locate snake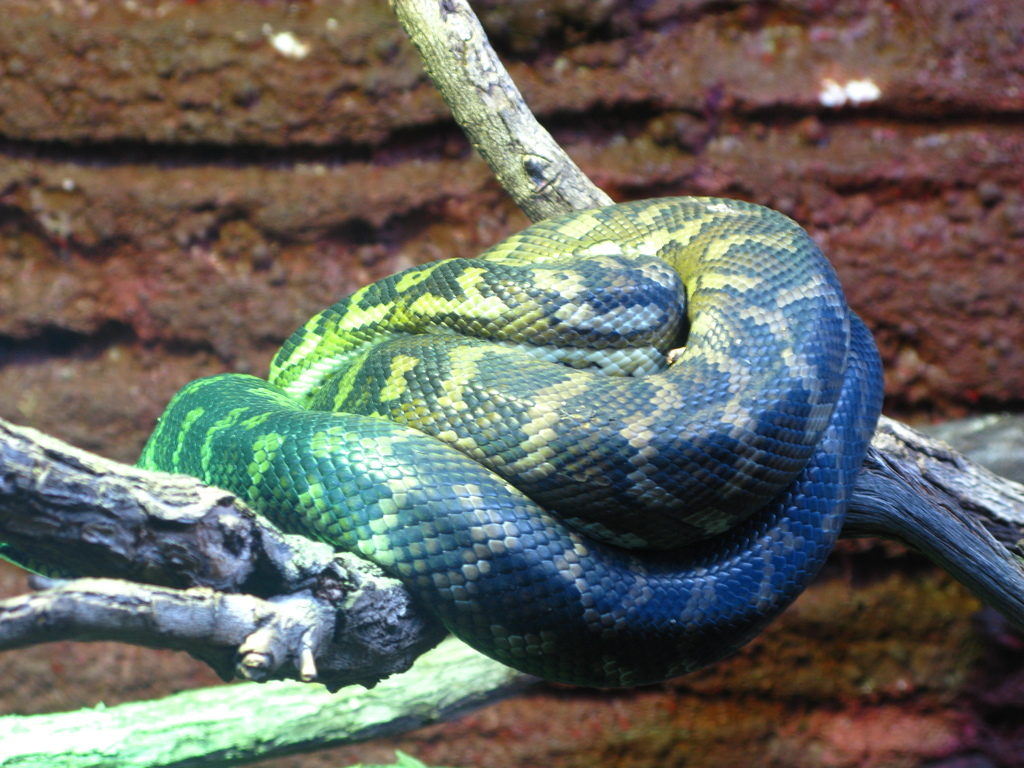
region(124, 189, 887, 691)
